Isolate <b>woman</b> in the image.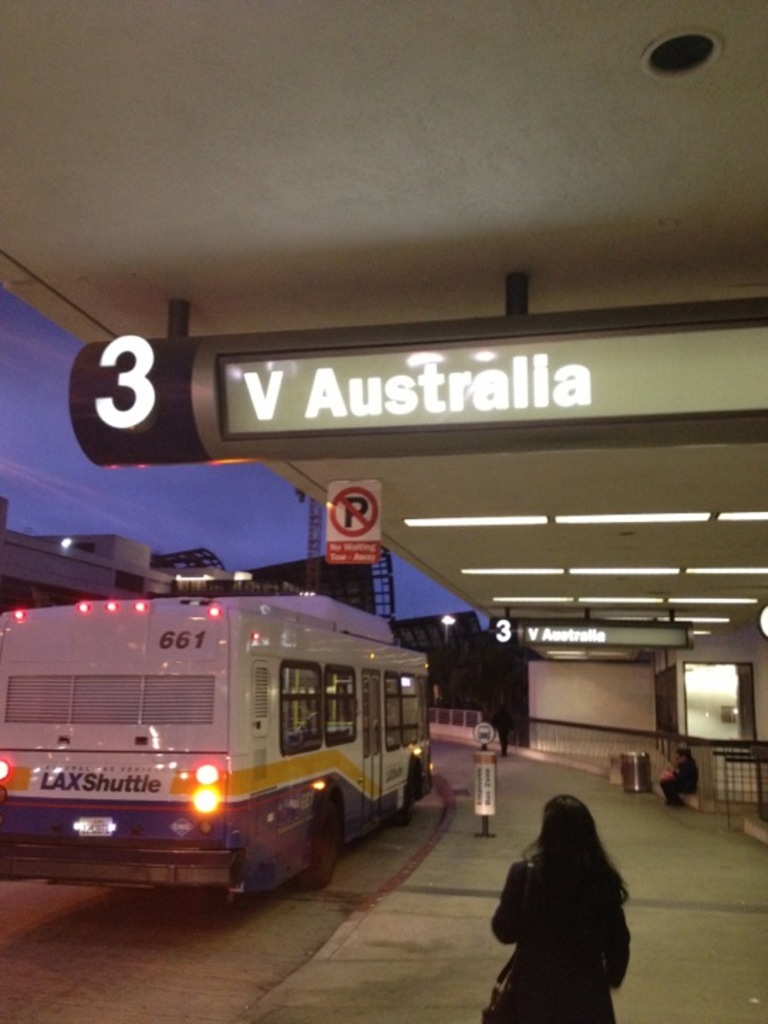
Isolated region: 492:802:634:1023.
